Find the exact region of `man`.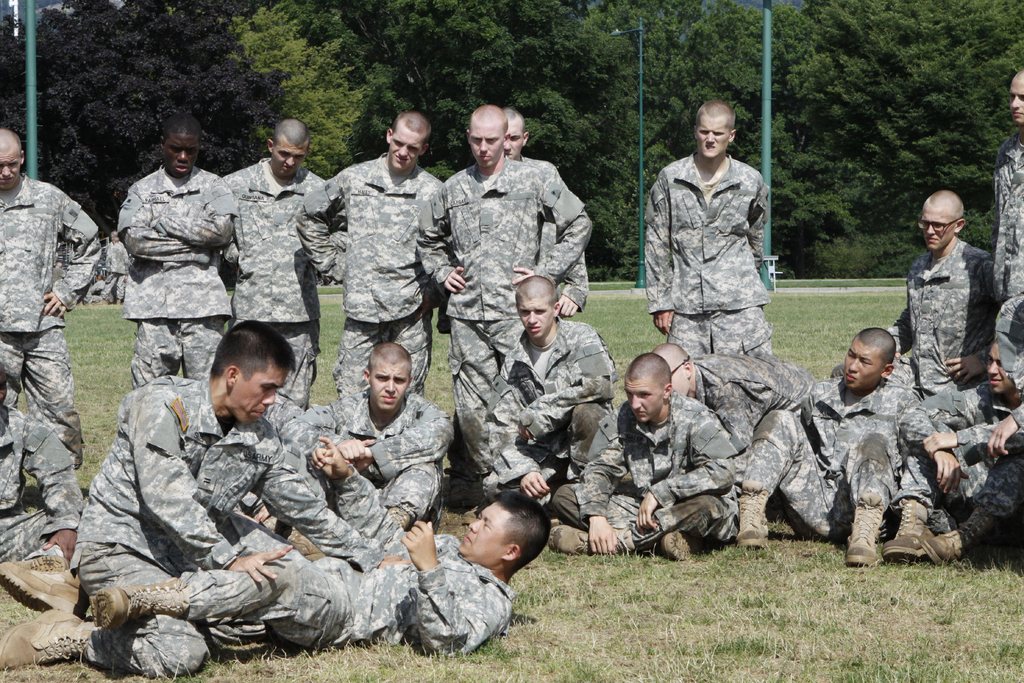
Exact region: rect(421, 108, 589, 456).
